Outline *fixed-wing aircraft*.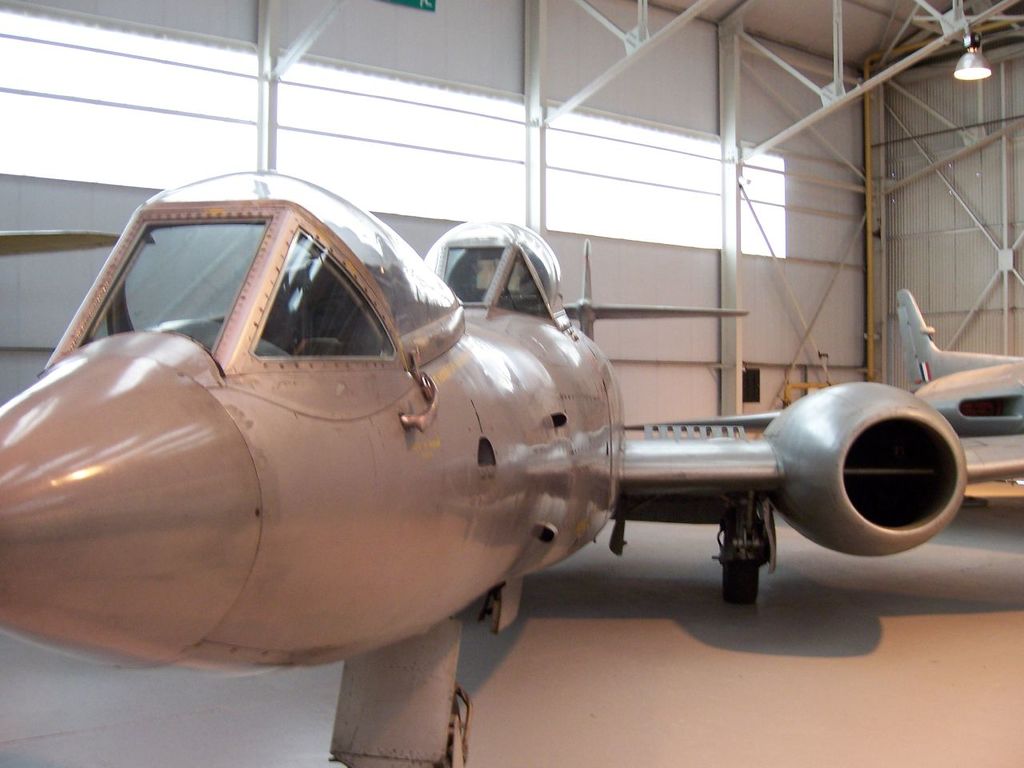
Outline: 0 158 1023 767.
